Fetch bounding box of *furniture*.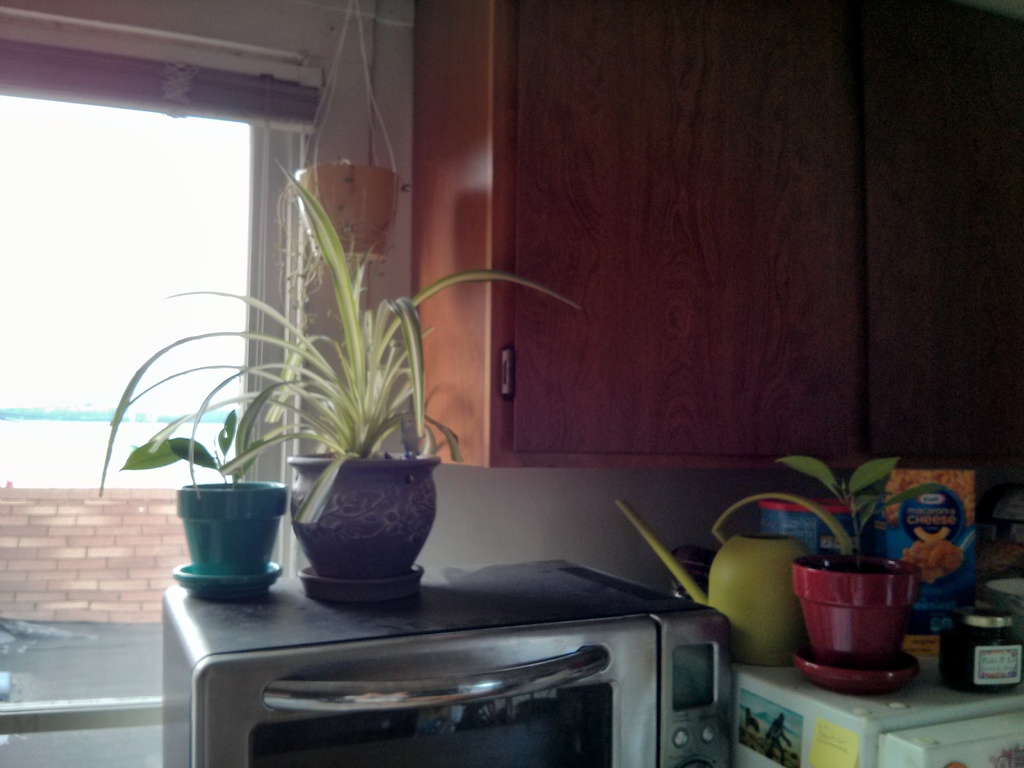
Bbox: locate(412, 0, 1023, 470).
